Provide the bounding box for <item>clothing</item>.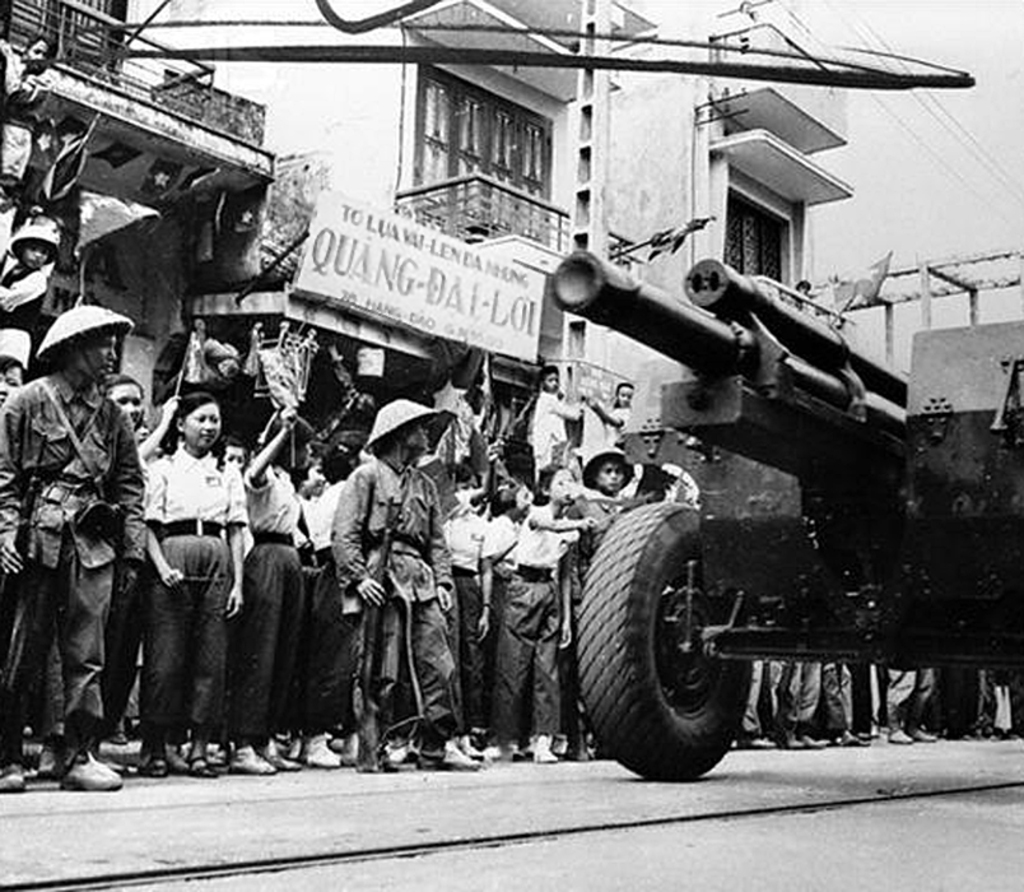
{"x1": 602, "y1": 399, "x2": 636, "y2": 459}.
